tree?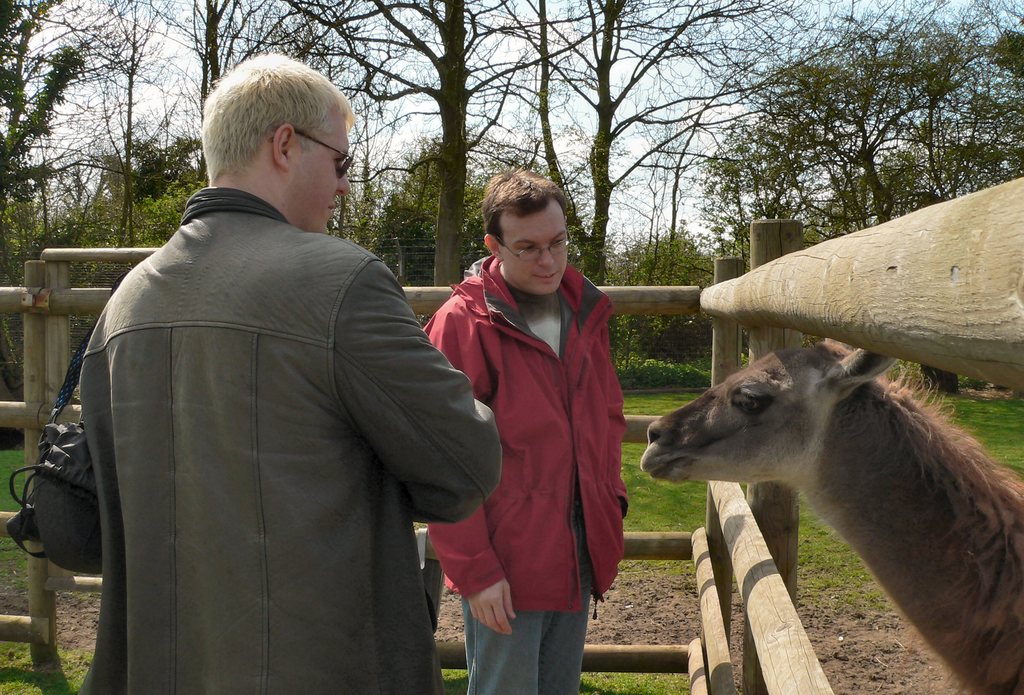
(left=83, top=115, right=204, bottom=218)
